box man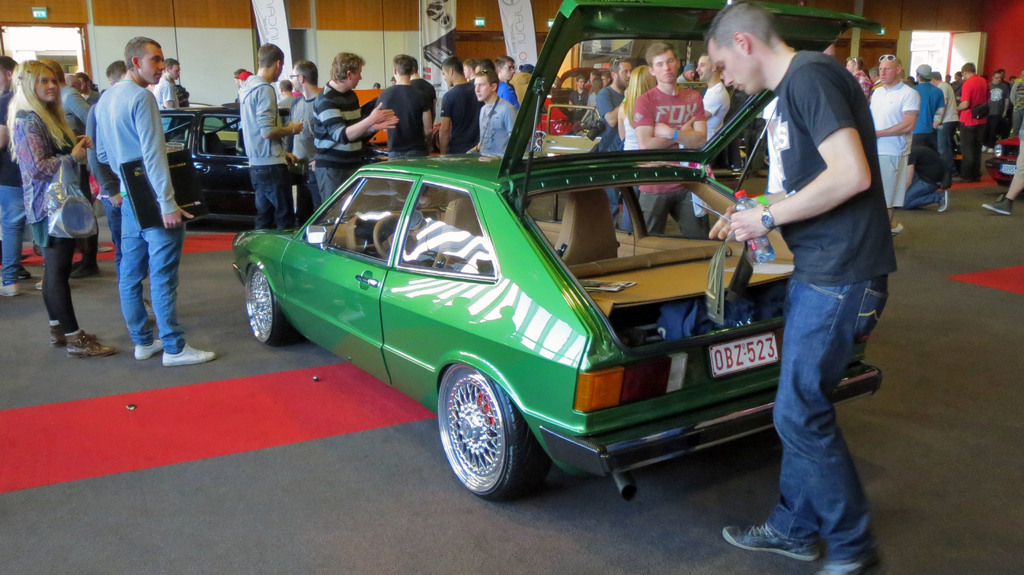
(x1=65, y1=72, x2=84, y2=92)
